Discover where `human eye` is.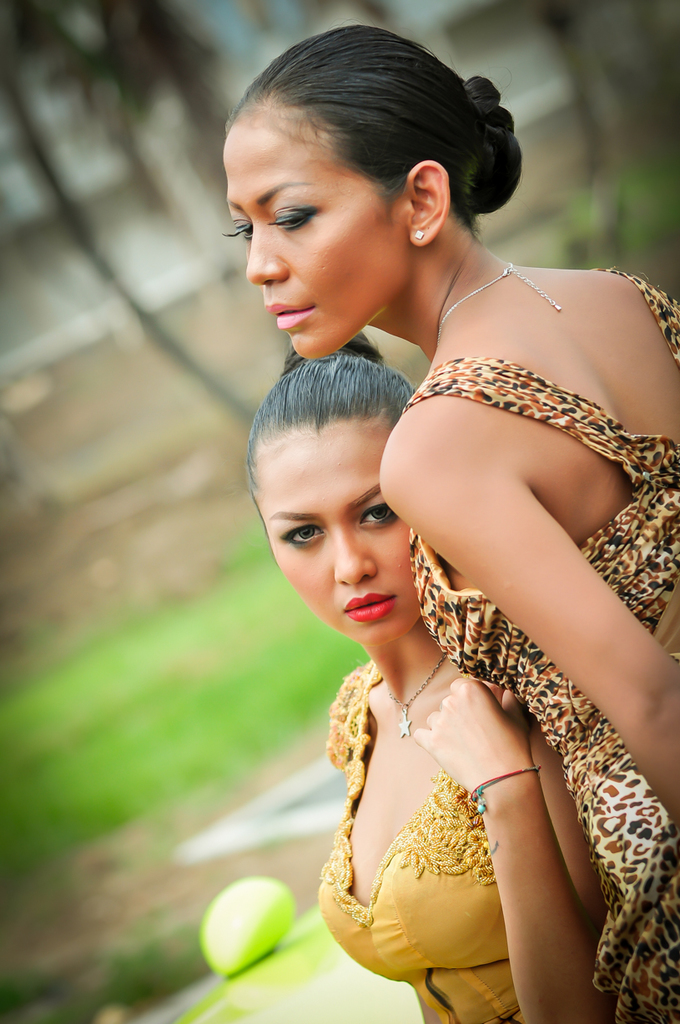
Discovered at detection(281, 523, 329, 545).
